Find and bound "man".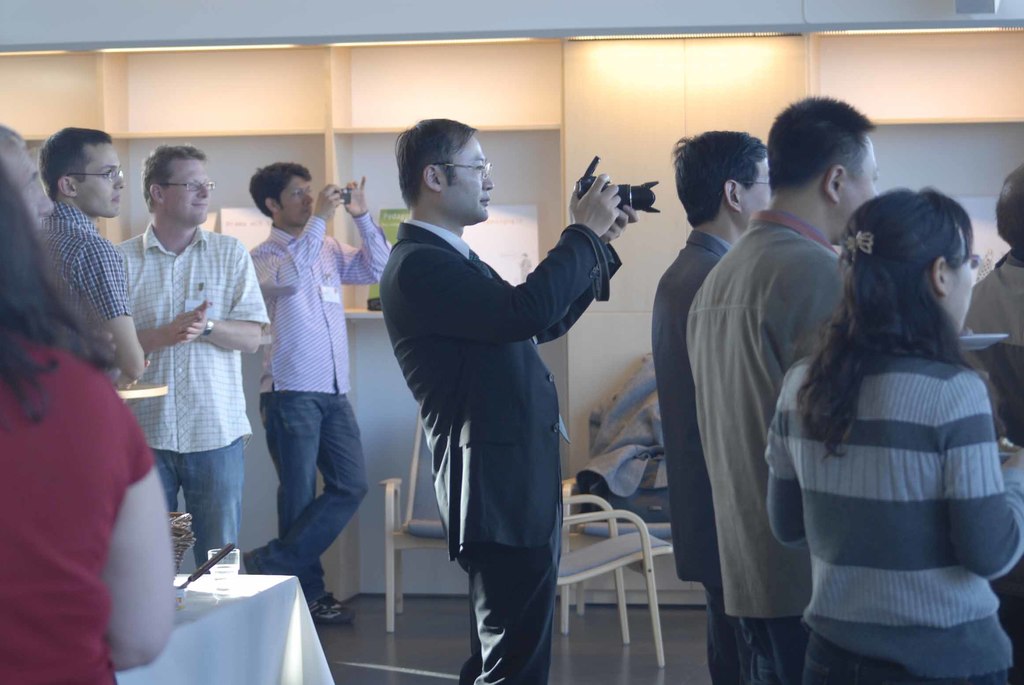
Bound: box(376, 132, 600, 663).
